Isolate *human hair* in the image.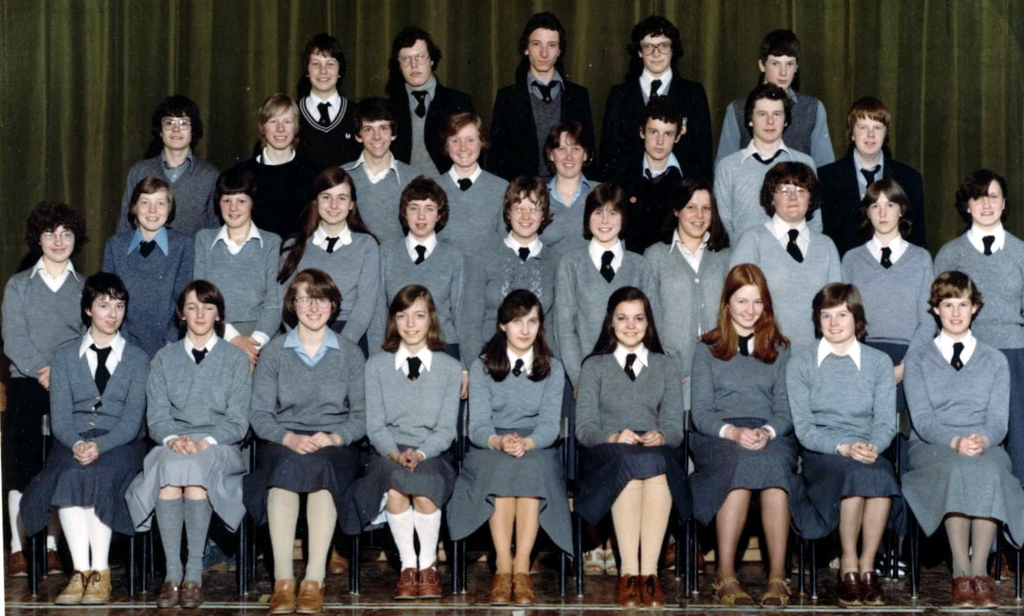
Isolated region: select_region(760, 32, 795, 68).
